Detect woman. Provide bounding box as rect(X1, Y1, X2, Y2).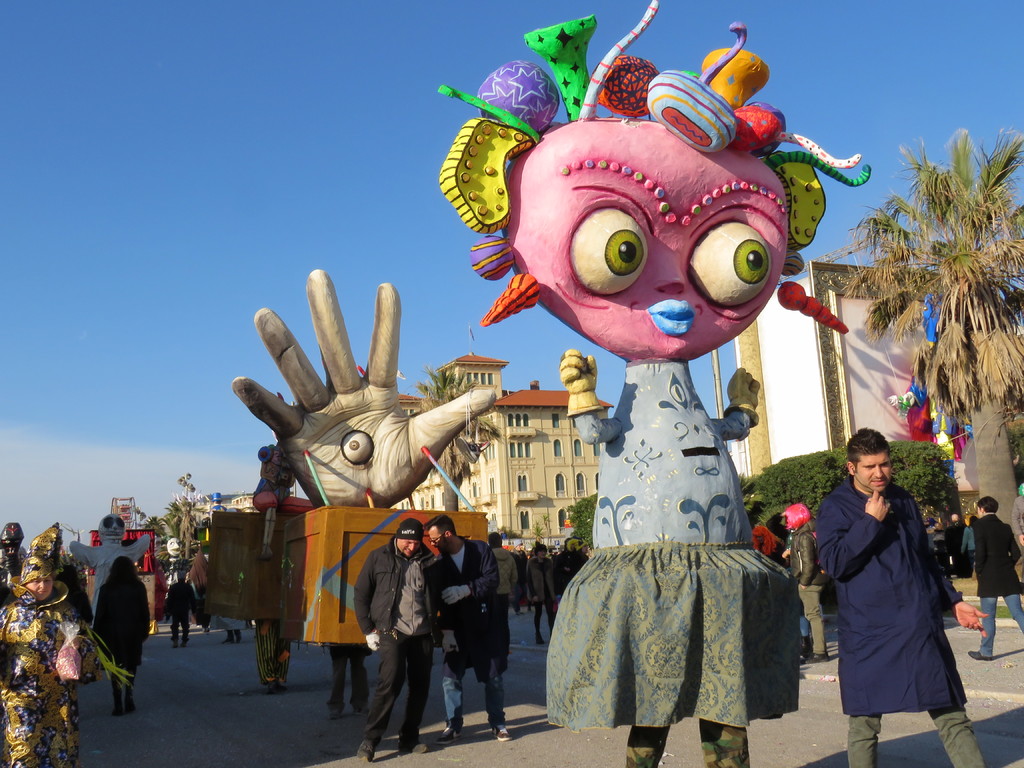
rect(0, 553, 77, 767).
